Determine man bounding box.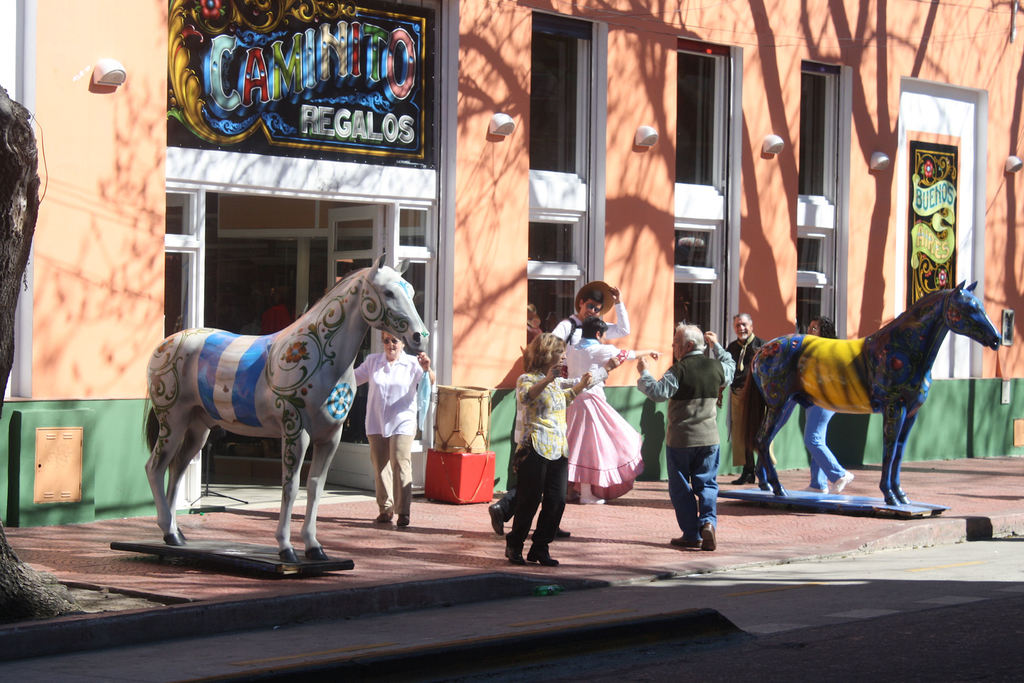
Determined: left=632, top=319, right=735, bottom=552.
